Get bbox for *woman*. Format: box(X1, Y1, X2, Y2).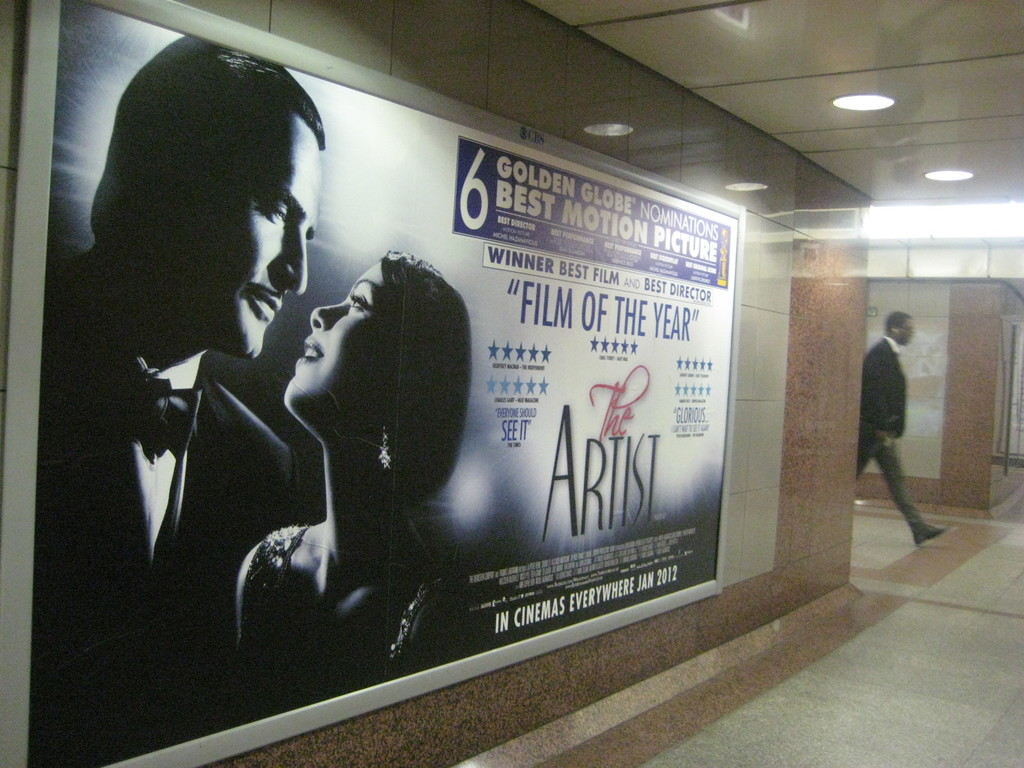
box(233, 248, 477, 703).
